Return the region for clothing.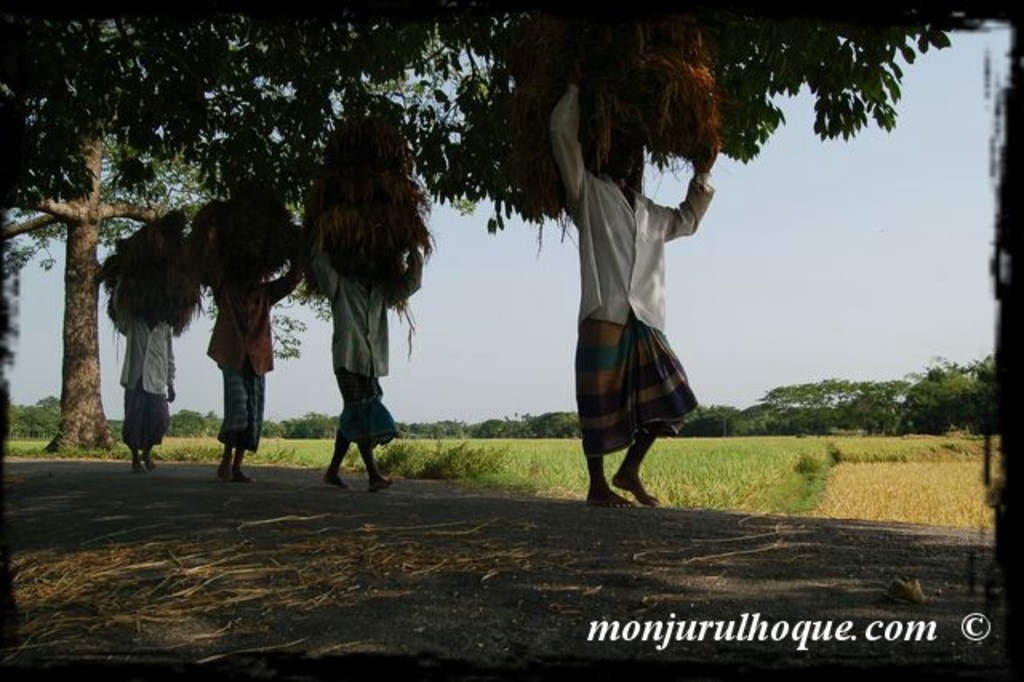
crop(232, 250, 302, 455).
